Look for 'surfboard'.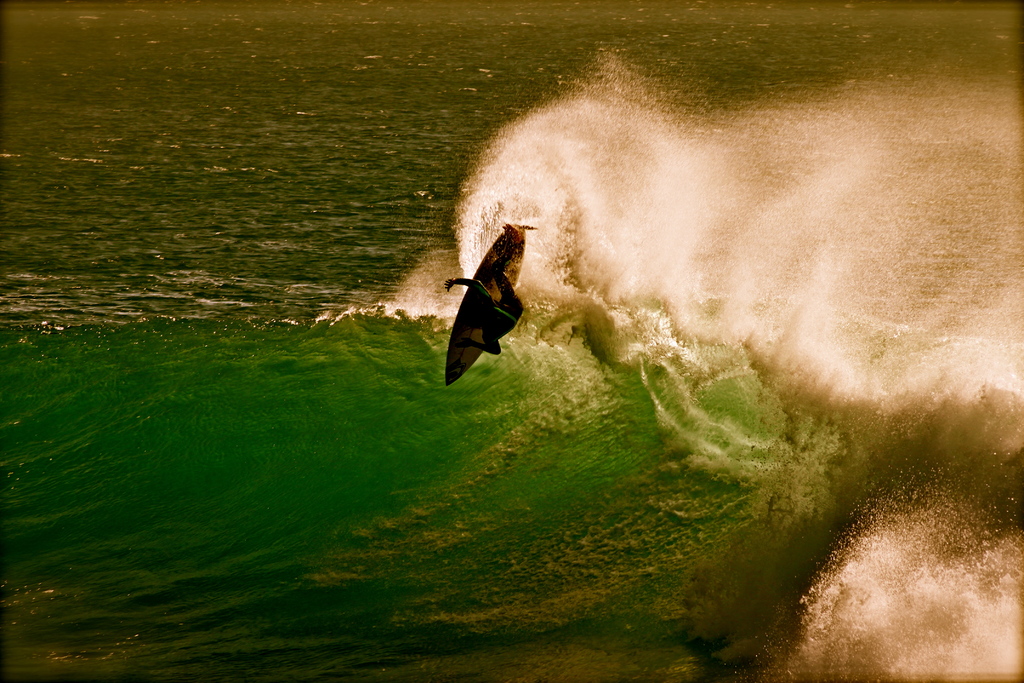
Found: (445,224,528,389).
